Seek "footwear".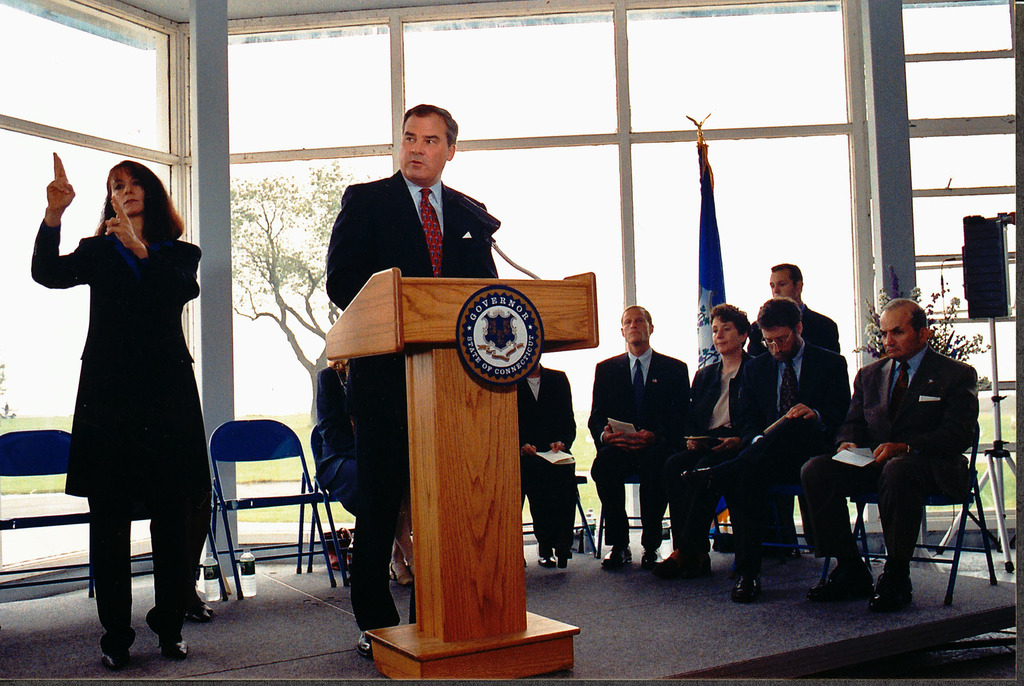
x1=807, y1=570, x2=870, y2=594.
